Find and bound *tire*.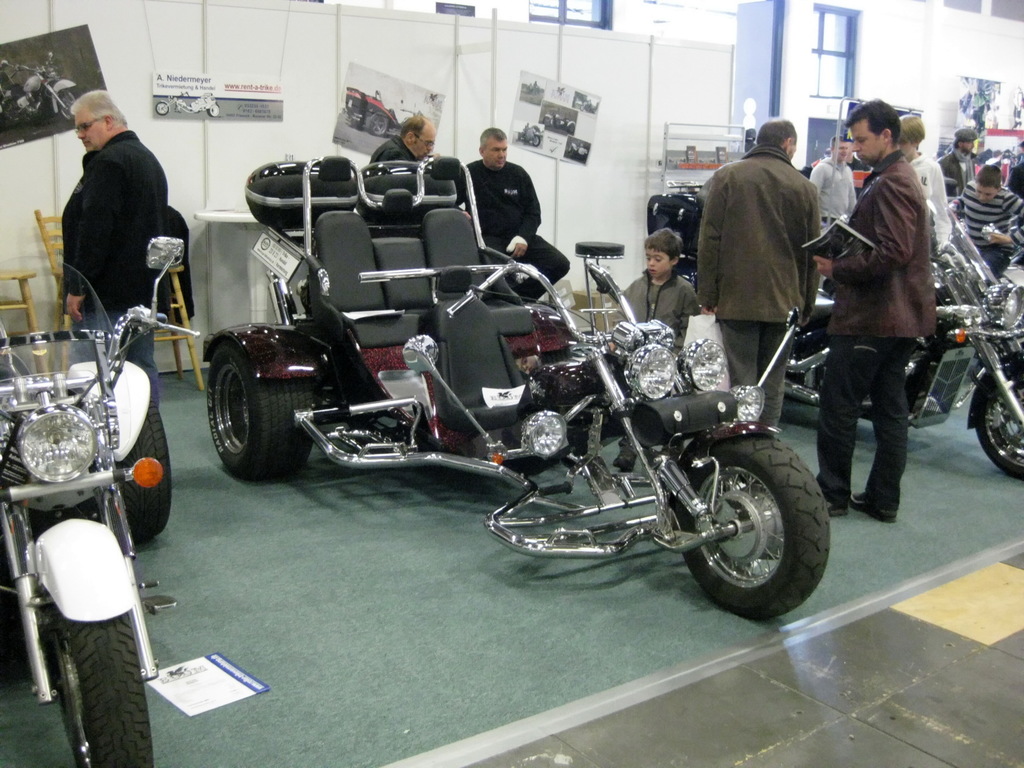
Bound: left=542, top=113, right=552, bottom=125.
